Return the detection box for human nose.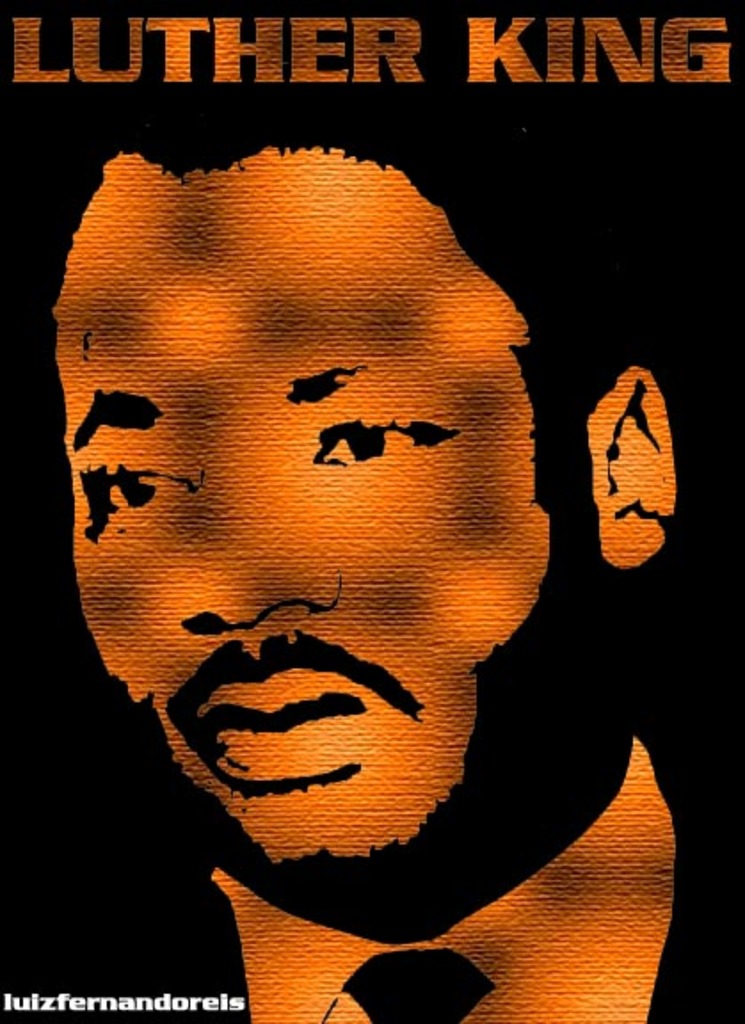
bbox=(178, 460, 343, 633).
